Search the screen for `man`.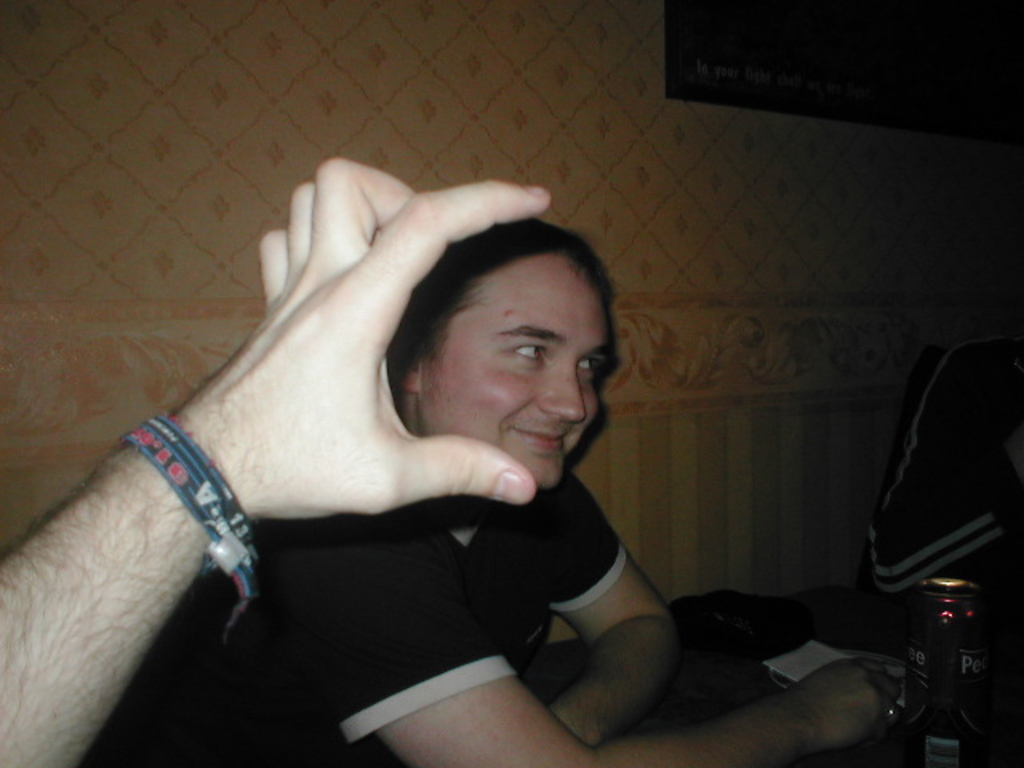
Found at pyautogui.locateOnScreen(80, 211, 904, 766).
